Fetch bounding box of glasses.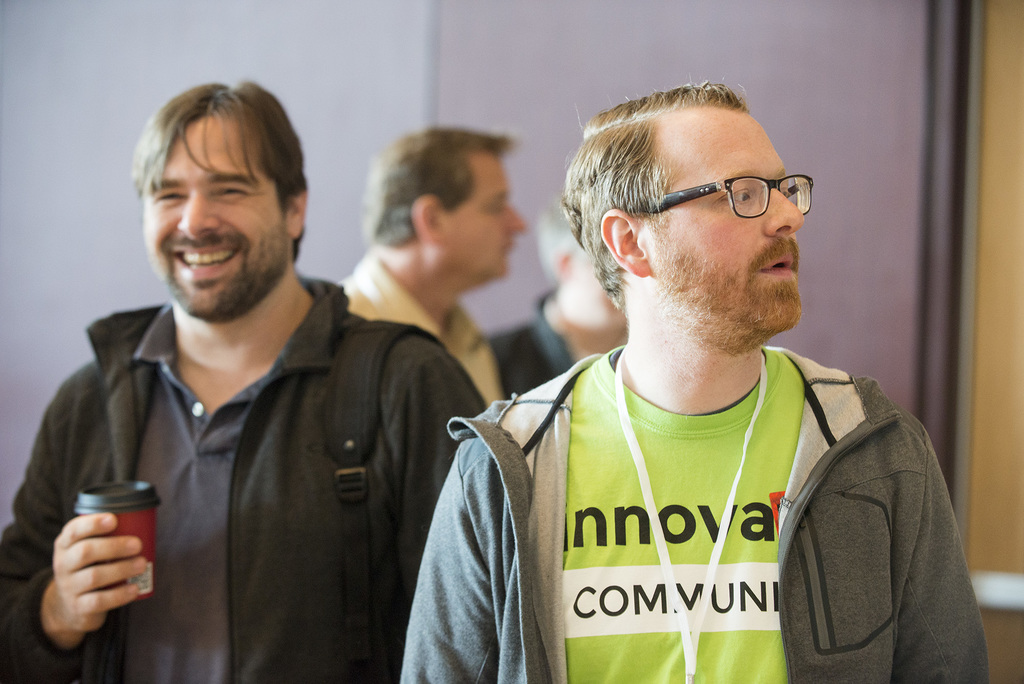
Bbox: [653,158,816,218].
